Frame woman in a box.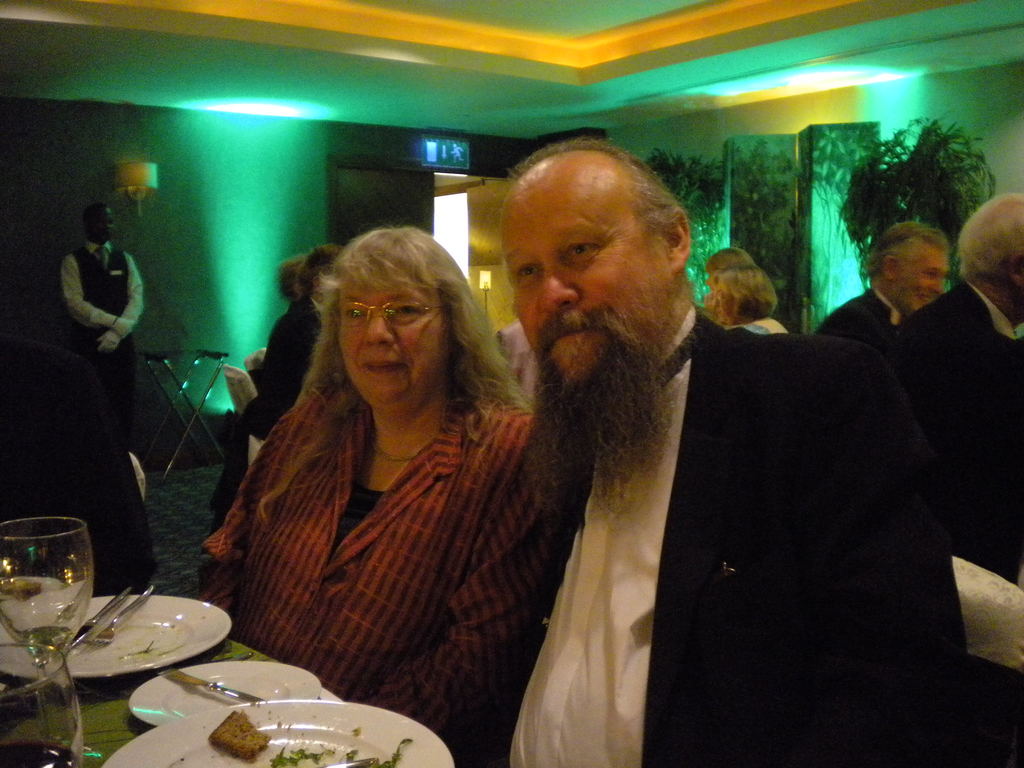
locate(711, 262, 793, 332).
